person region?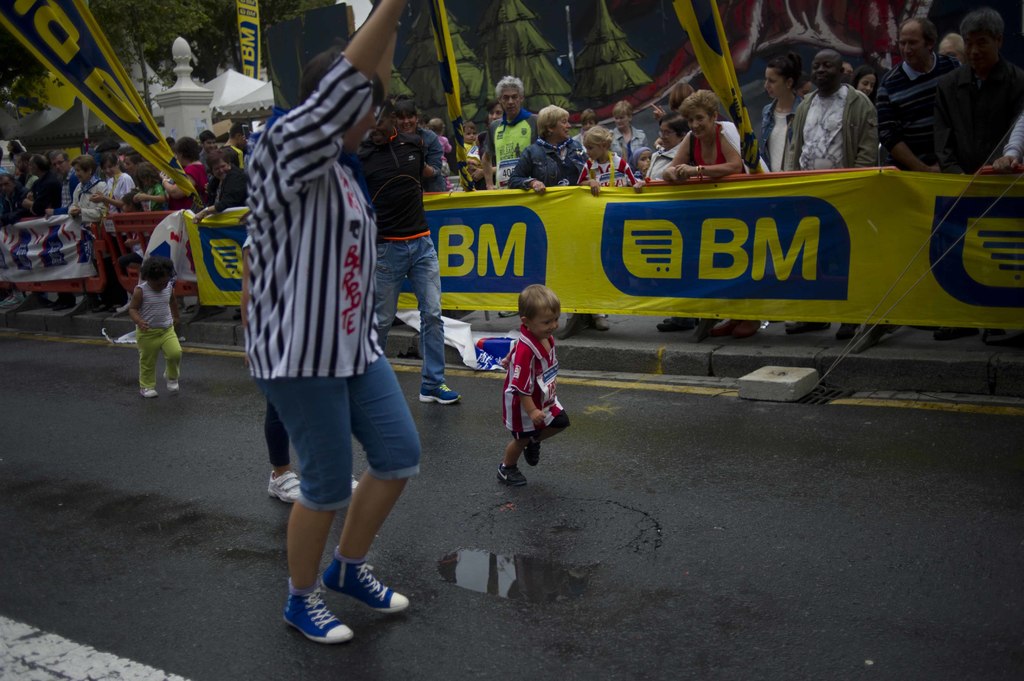
locate(215, 124, 245, 203)
